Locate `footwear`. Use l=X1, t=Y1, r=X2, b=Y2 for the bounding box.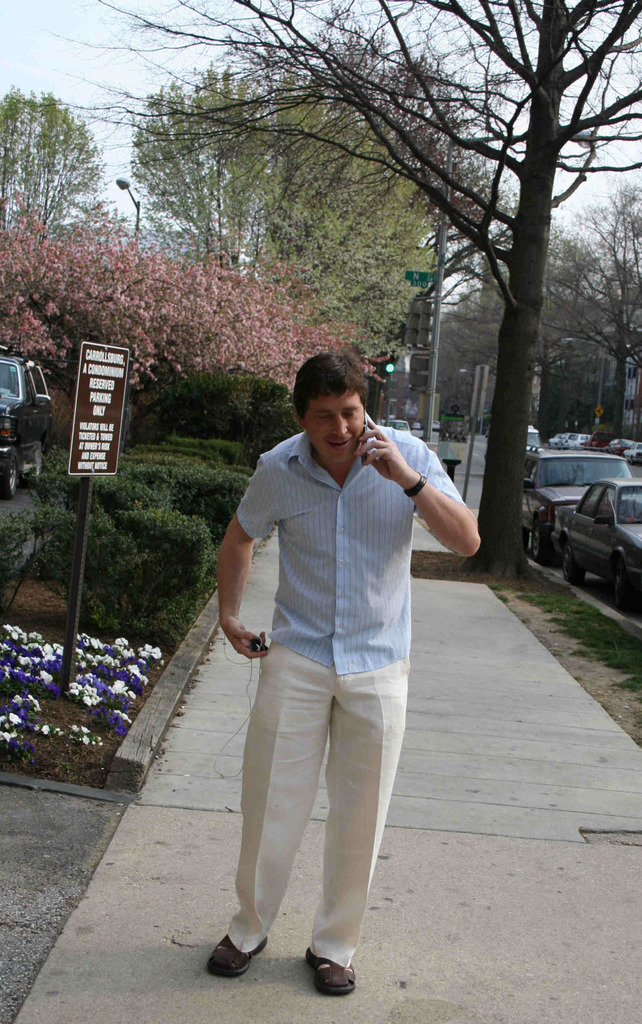
l=303, t=945, r=352, b=994.
